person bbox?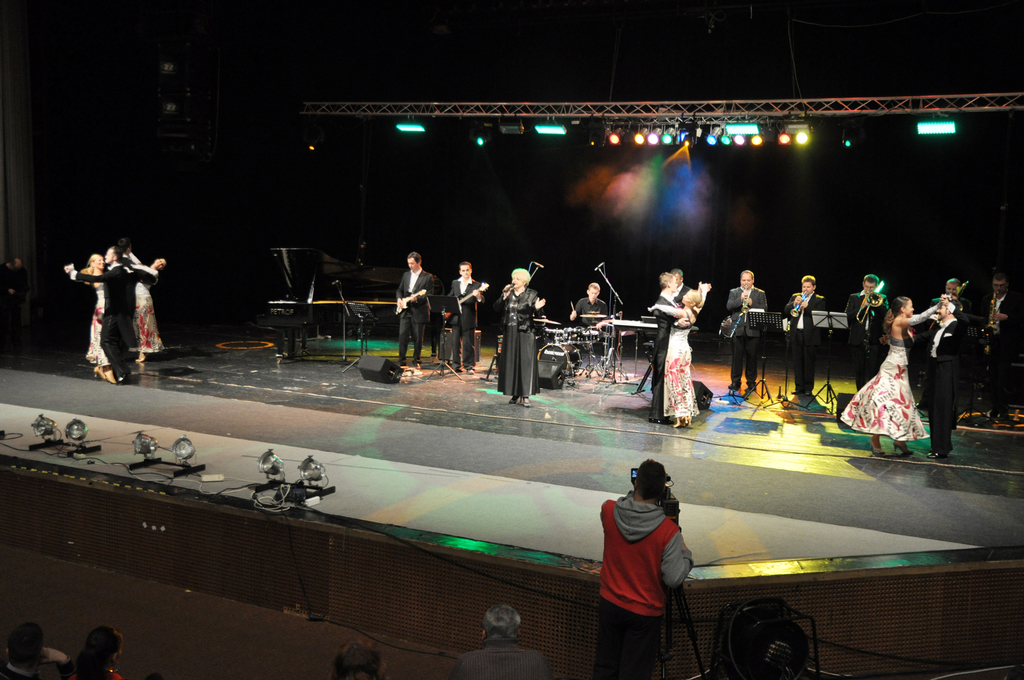
[56, 625, 124, 677]
